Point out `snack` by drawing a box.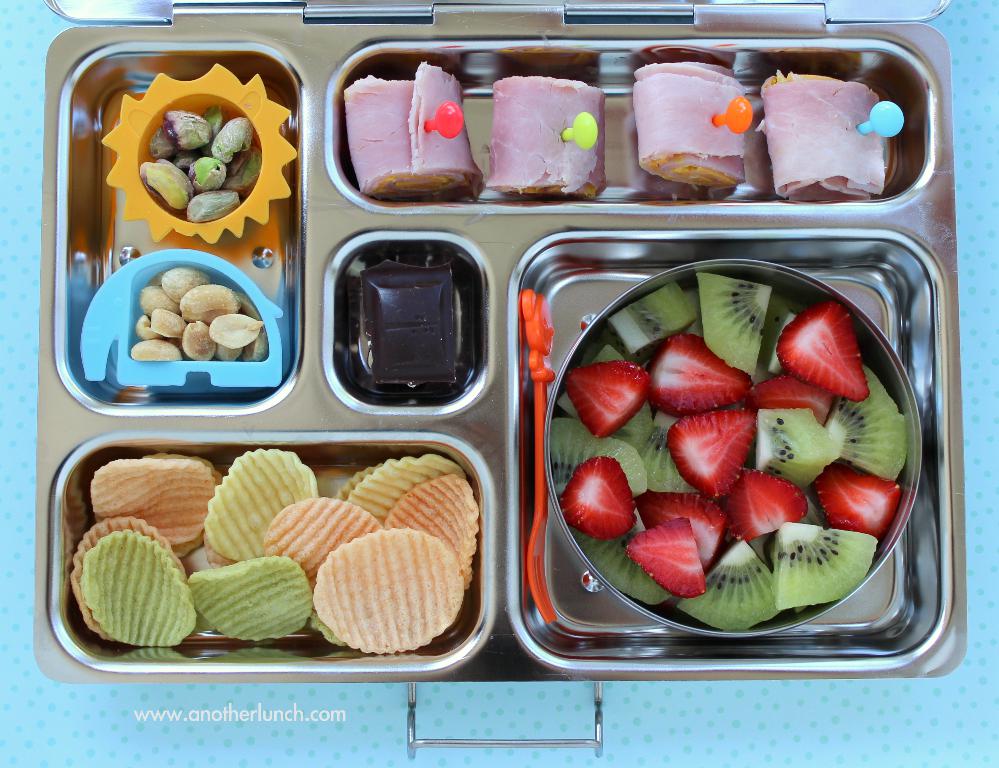
(487, 78, 604, 197).
